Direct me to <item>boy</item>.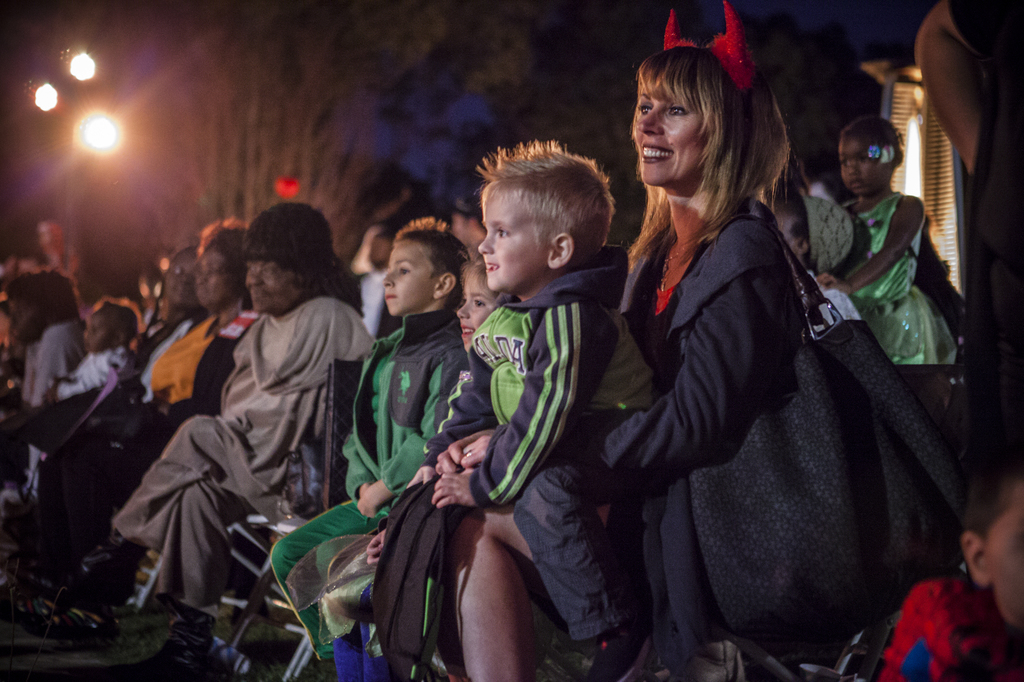
Direction: <bbox>402, 136, 668, 512</bbox>.
